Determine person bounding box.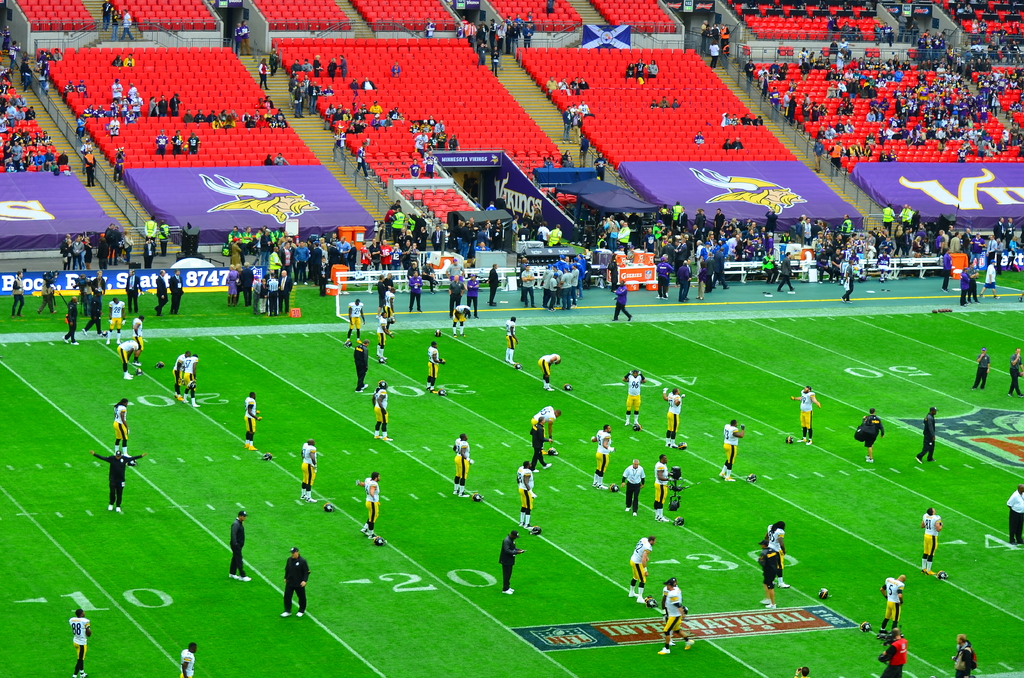
Determined: 920 407 944 466.
